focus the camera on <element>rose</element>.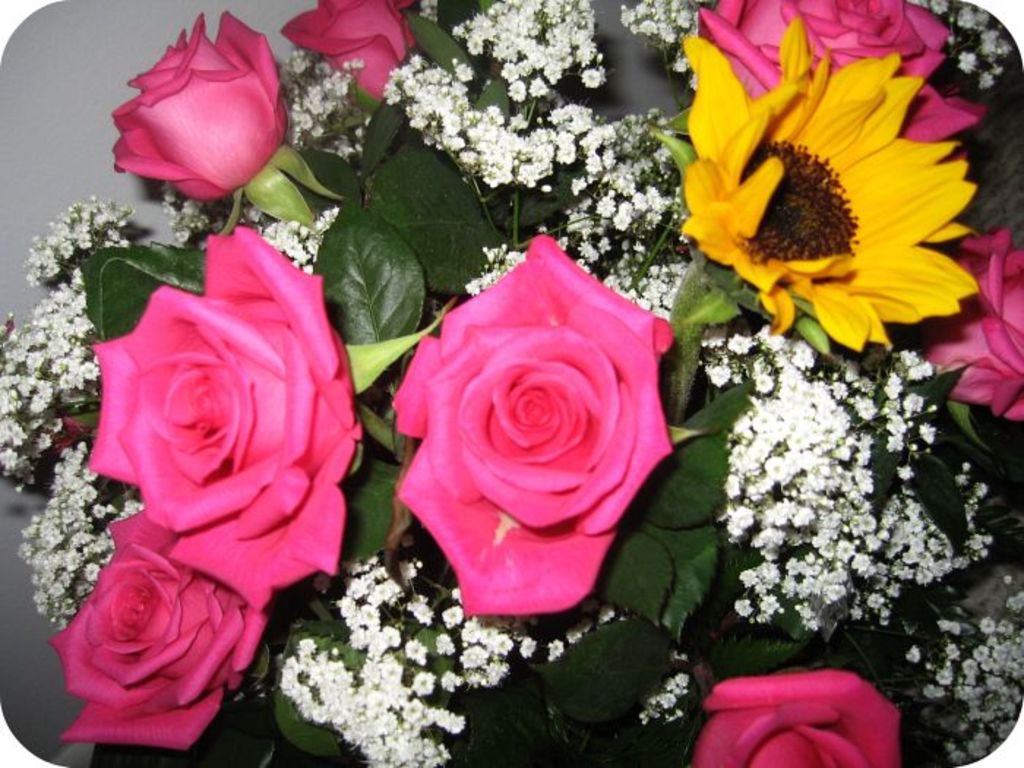
Focus region: <bbox>279, 0, 418, 101</bbox>.
